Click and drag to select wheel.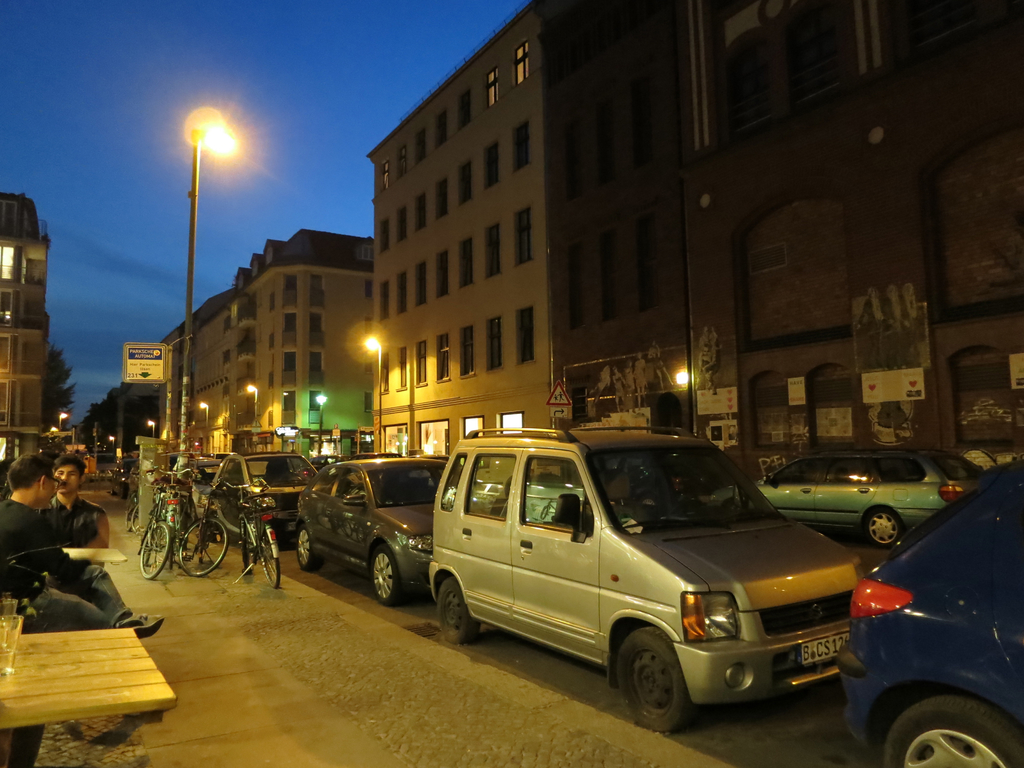
Selection: (132, 502, 140, 538).
